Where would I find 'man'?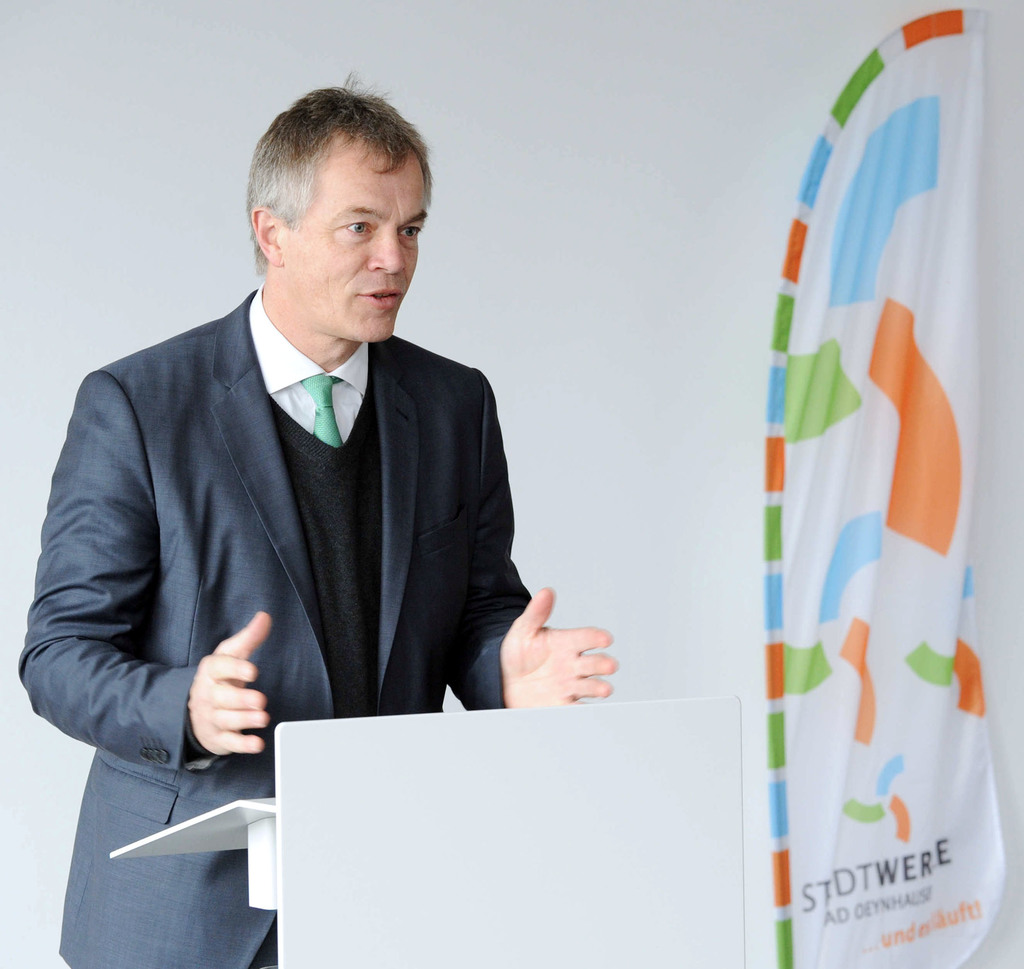
At <region>92, 83, 653, 924</region>.
